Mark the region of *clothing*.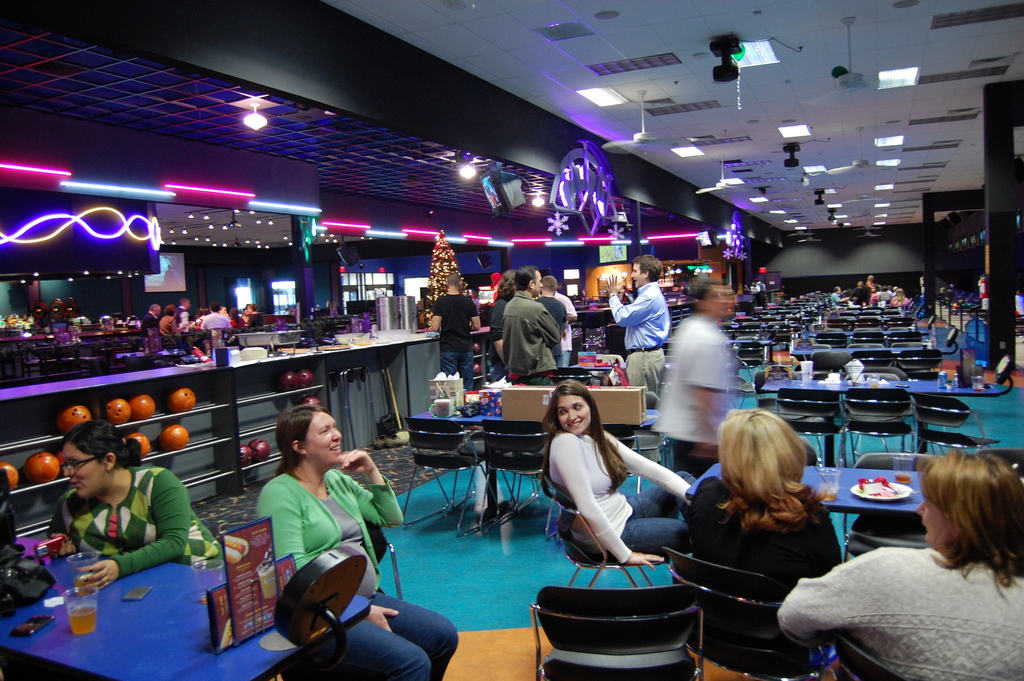
Region: [58, 458, 198, 603].
